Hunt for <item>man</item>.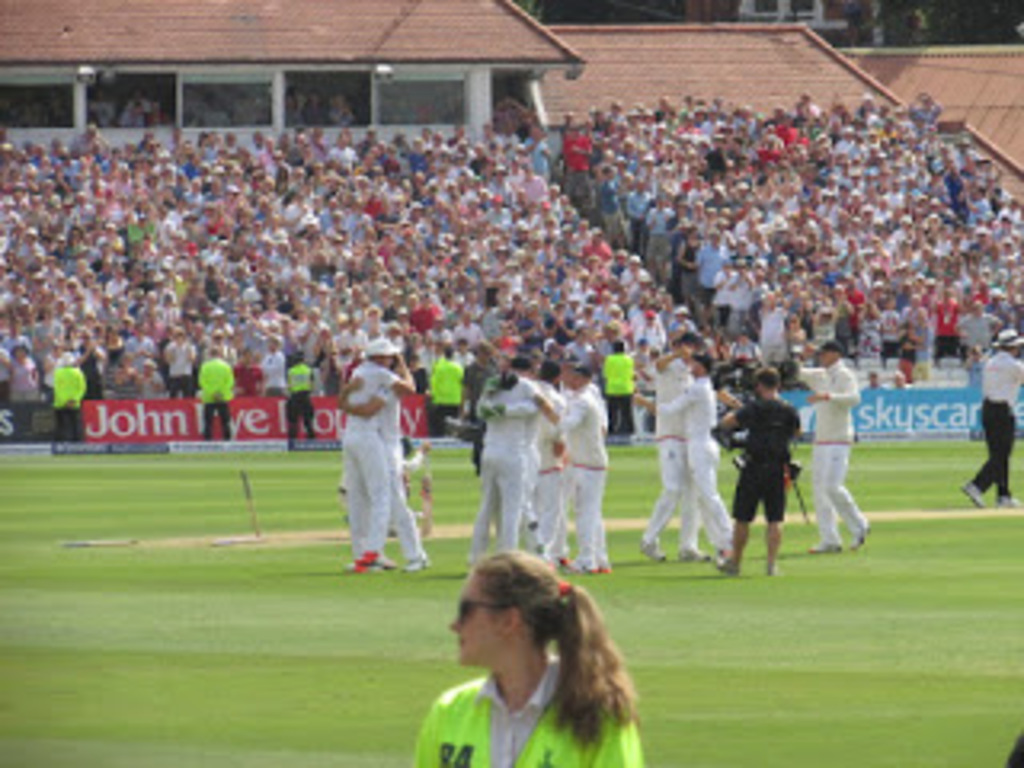
Hunted down at Rect(963, 330, 1021, 502).
